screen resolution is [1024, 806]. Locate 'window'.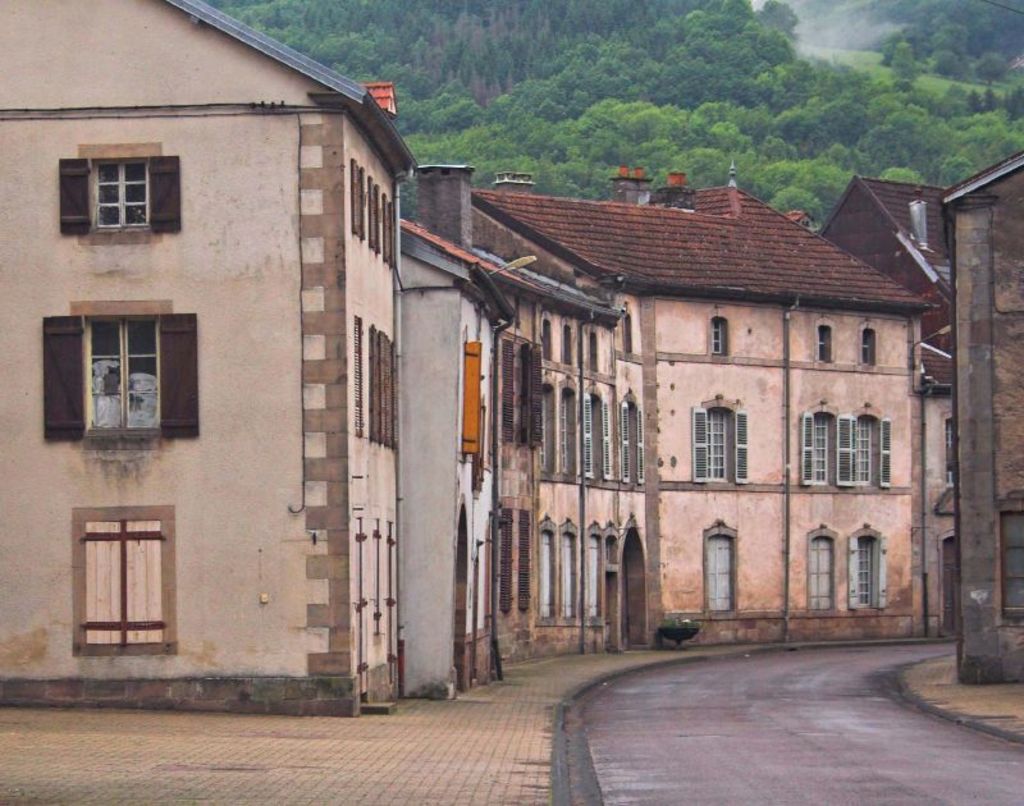
region(863, 322, 877, 367).
